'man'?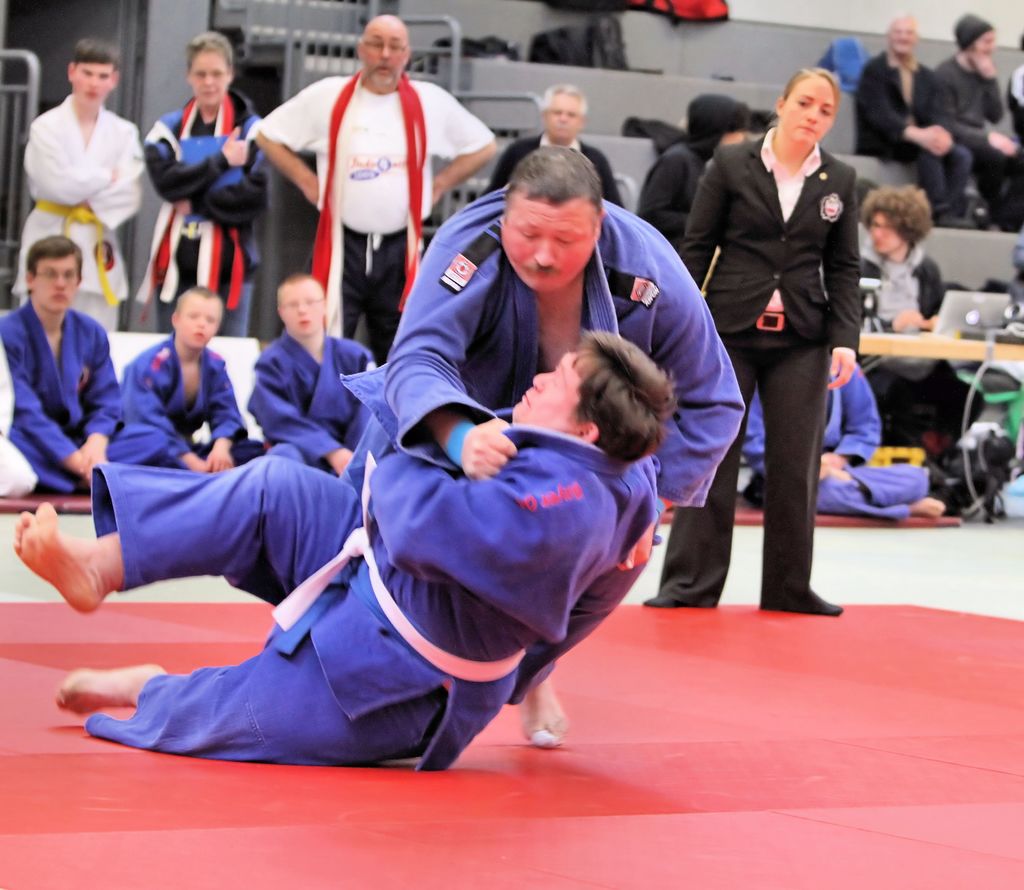
(x1=934, y1=13, x2=1023, y2=232)
